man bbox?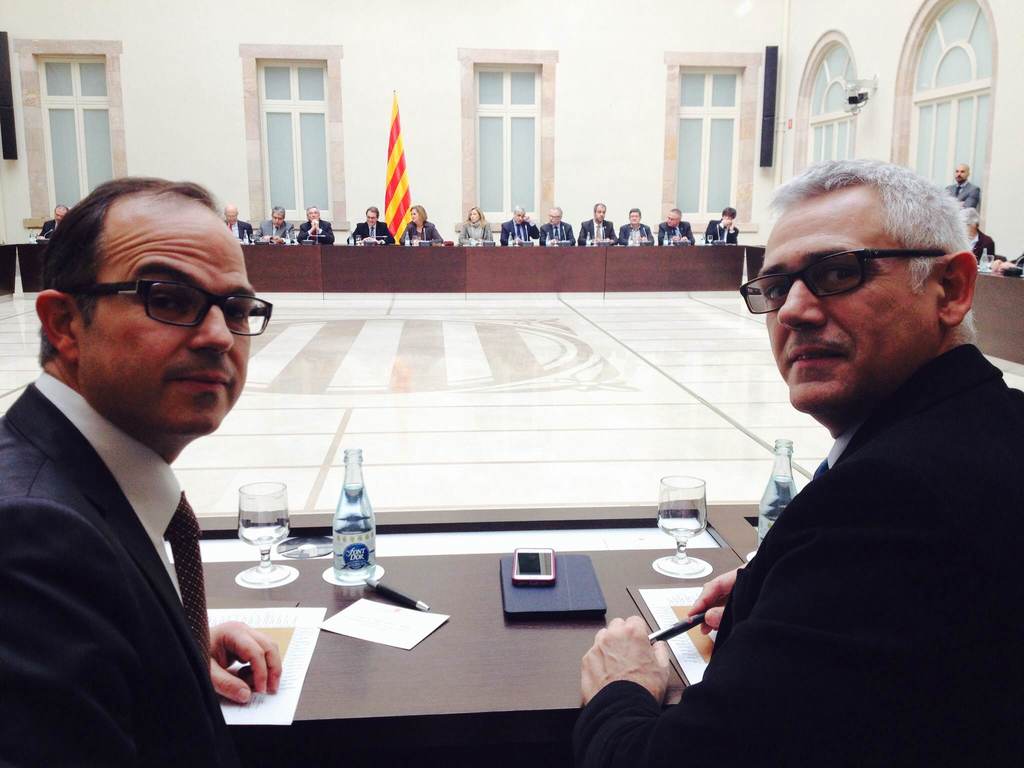
0,173,284,767
